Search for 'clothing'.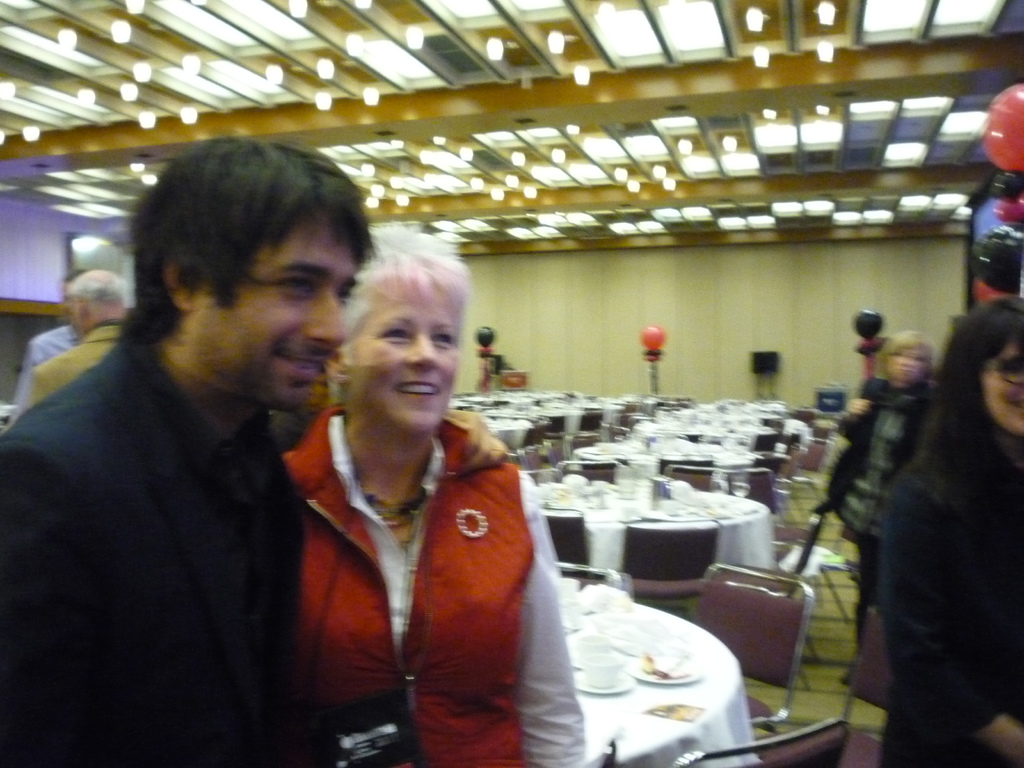
Found at locate(26, 322, 121, 406).
